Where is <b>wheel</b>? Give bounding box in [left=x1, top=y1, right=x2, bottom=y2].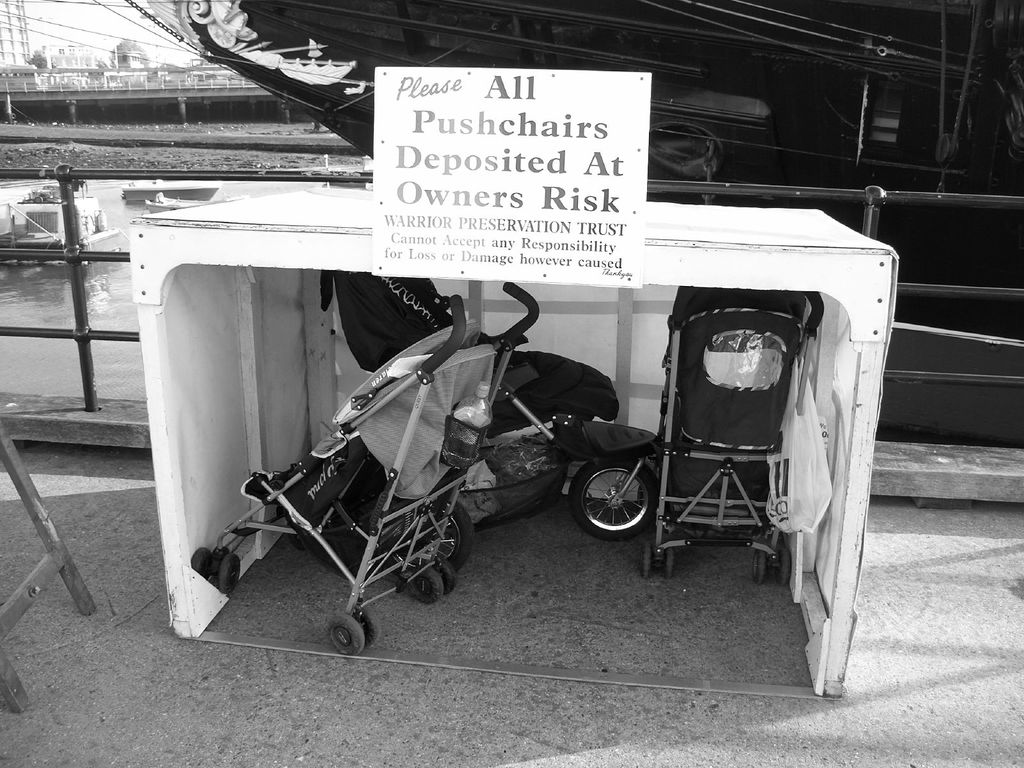
[left=353, top=604, right=380, bottom=646].
